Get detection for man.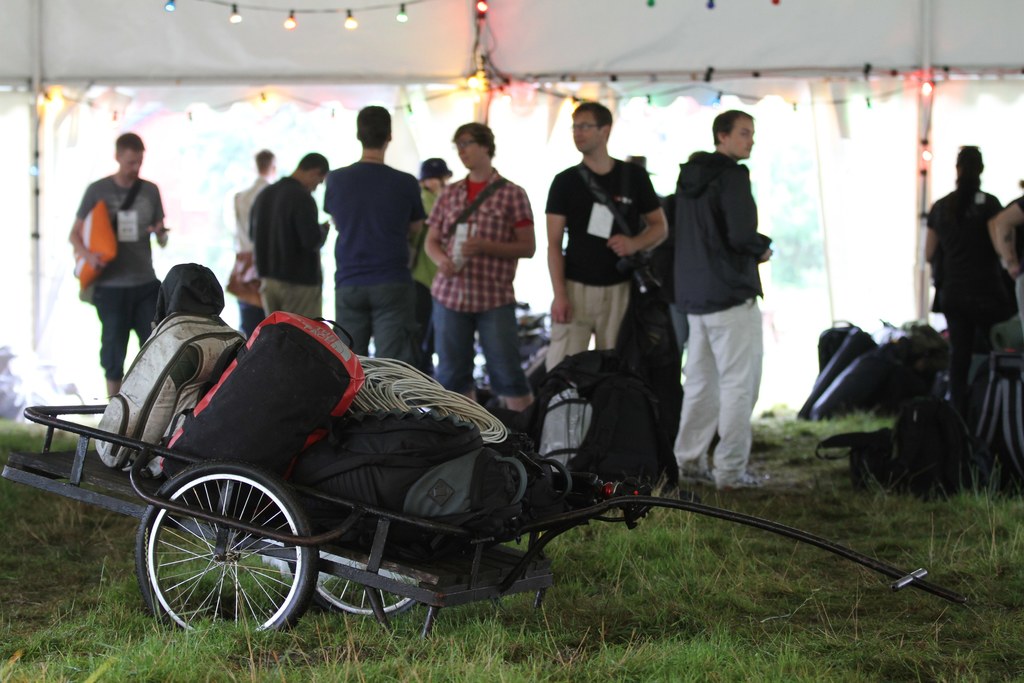
Detection: rect(670, 110, 767, 490).
